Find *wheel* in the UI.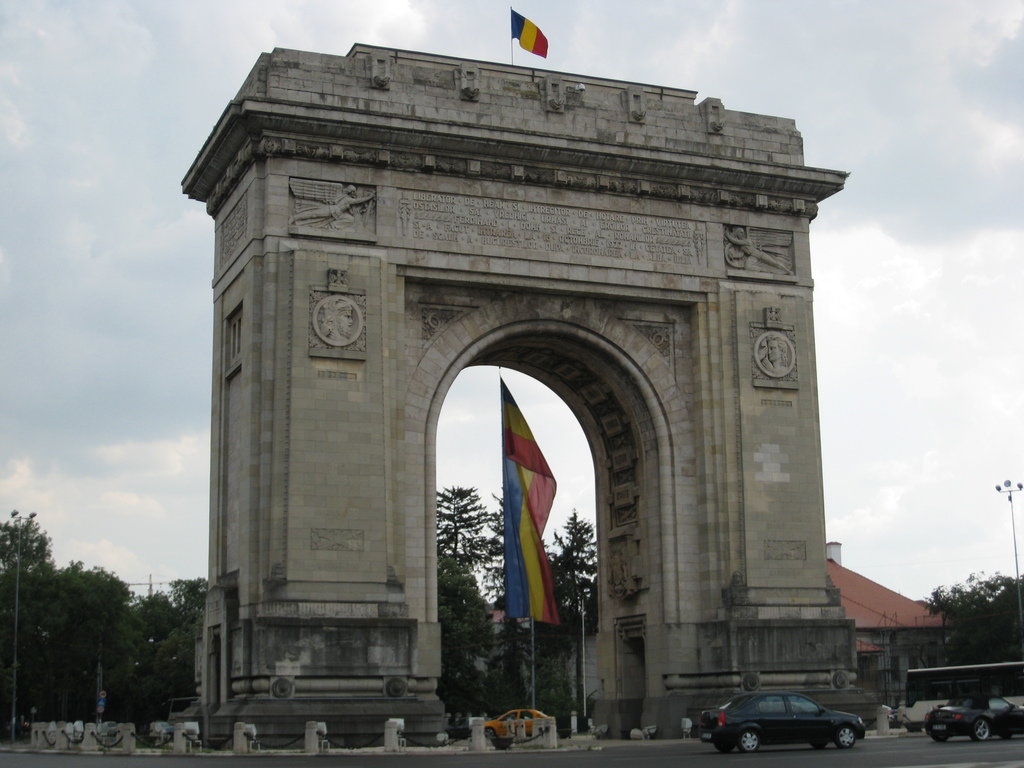
UI element at x1=735 y1=725 x2=761 y2=753.
